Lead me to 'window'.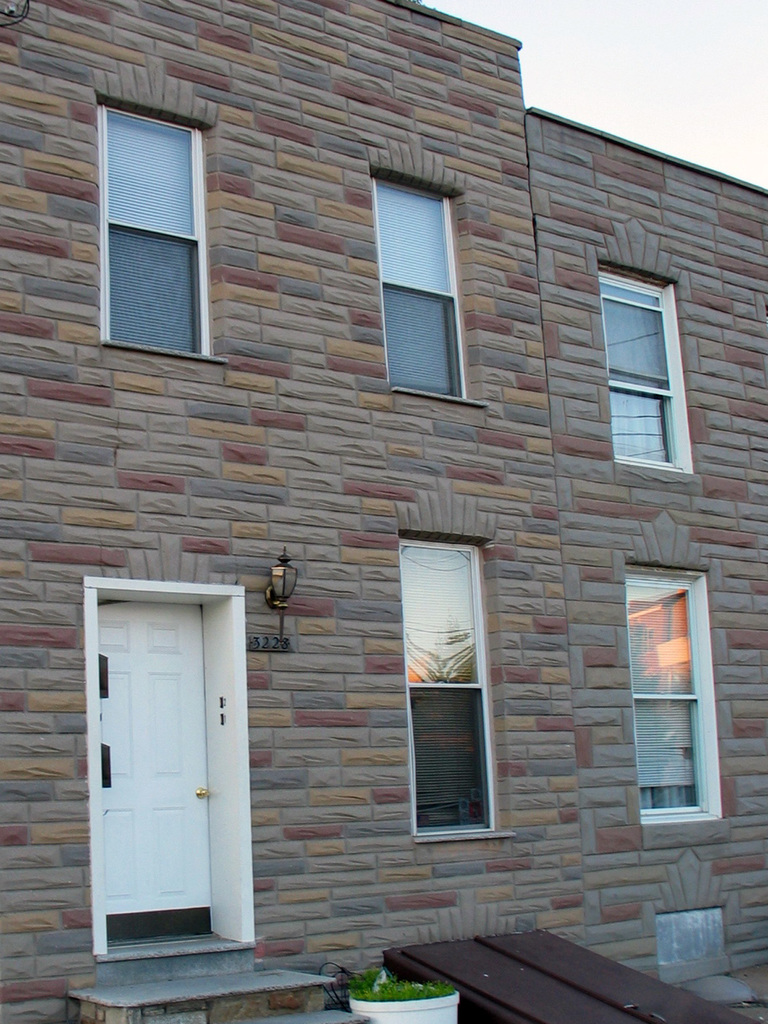
Lead to rect(369, 146, 477, 393).
